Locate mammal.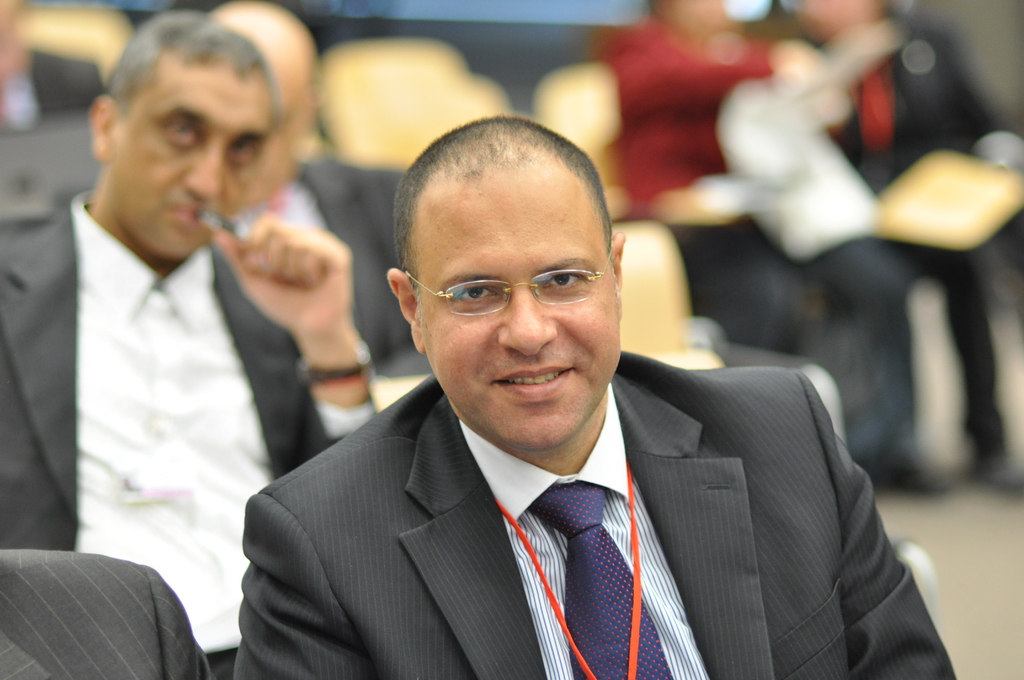
Bounding box: (0,10,377,679).
